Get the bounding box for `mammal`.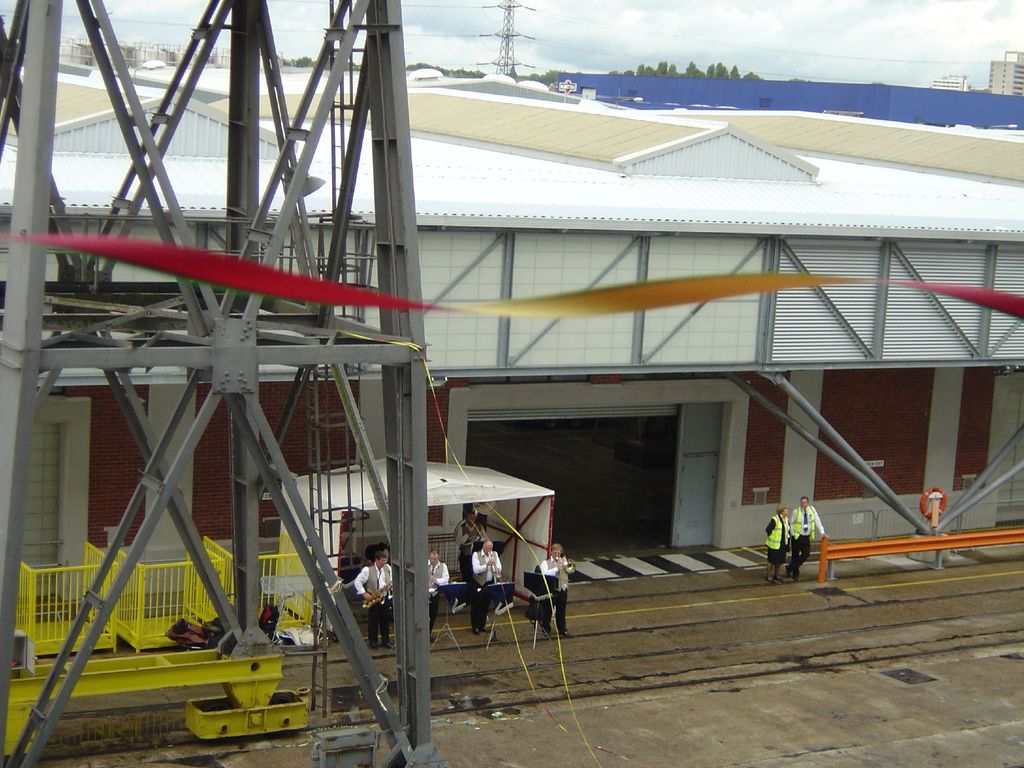
[x1=538, y1=543, x2=572, y2=637].
